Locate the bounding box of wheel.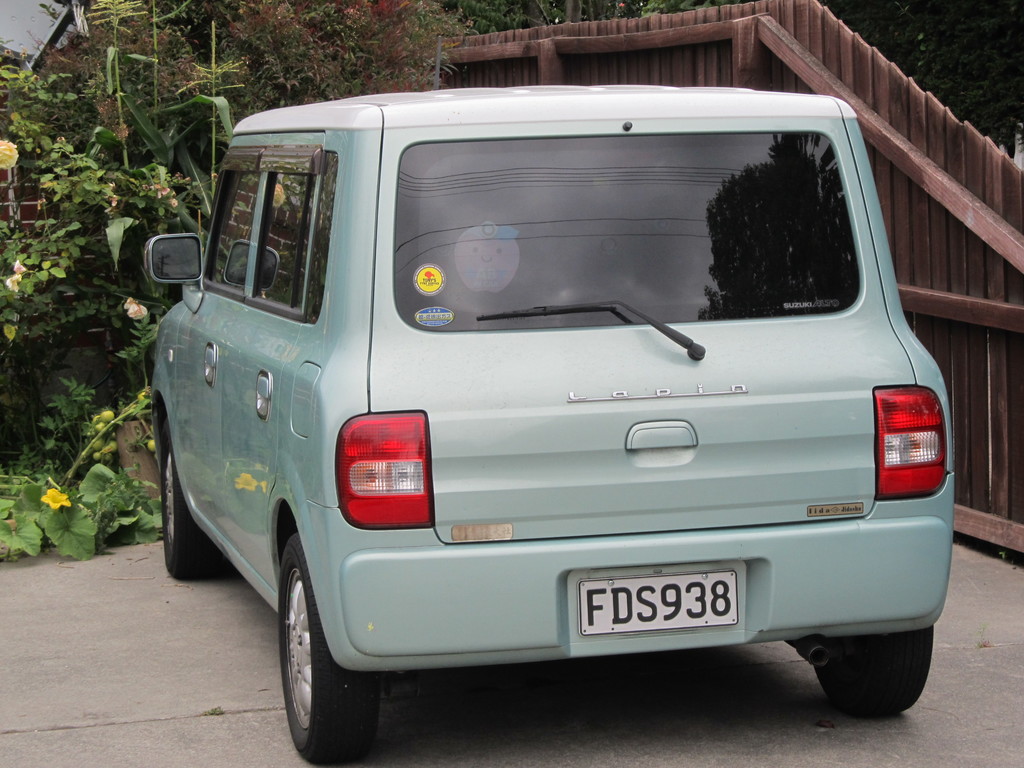
Bounding box: 160/415/221/583.
